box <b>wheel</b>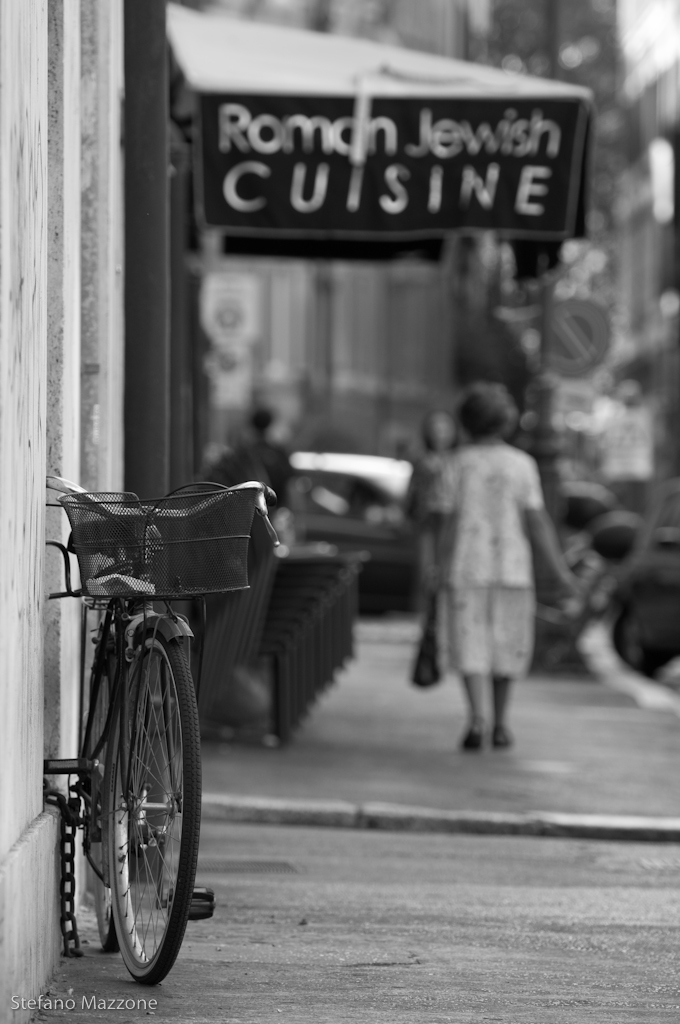
99,618,203,982
